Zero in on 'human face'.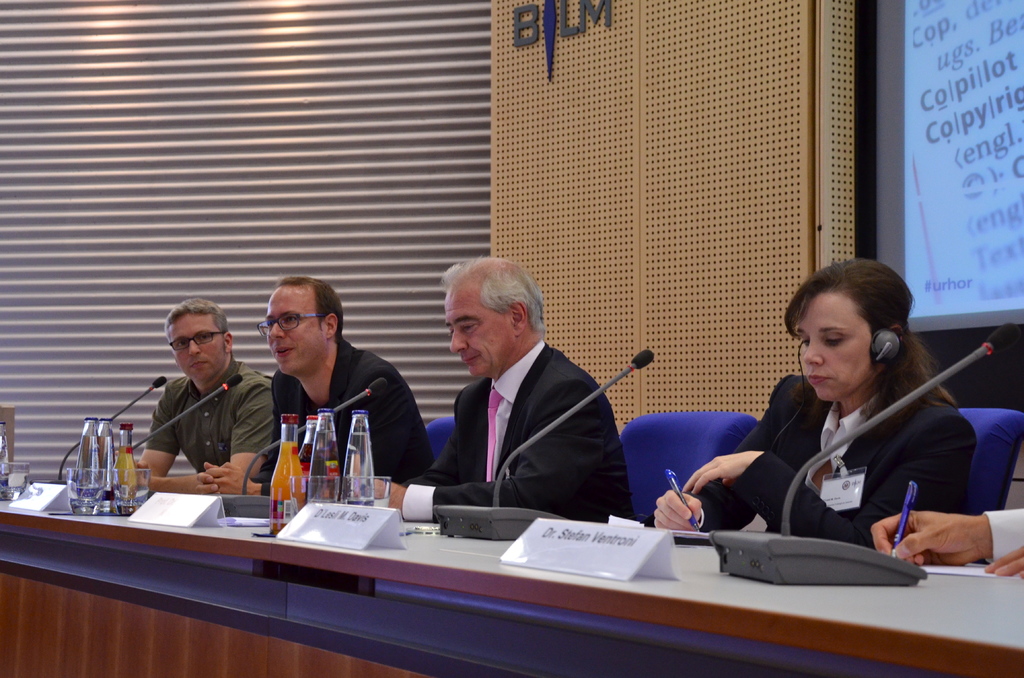
Zeroed in: Rect(450, 280, 526, 380).
